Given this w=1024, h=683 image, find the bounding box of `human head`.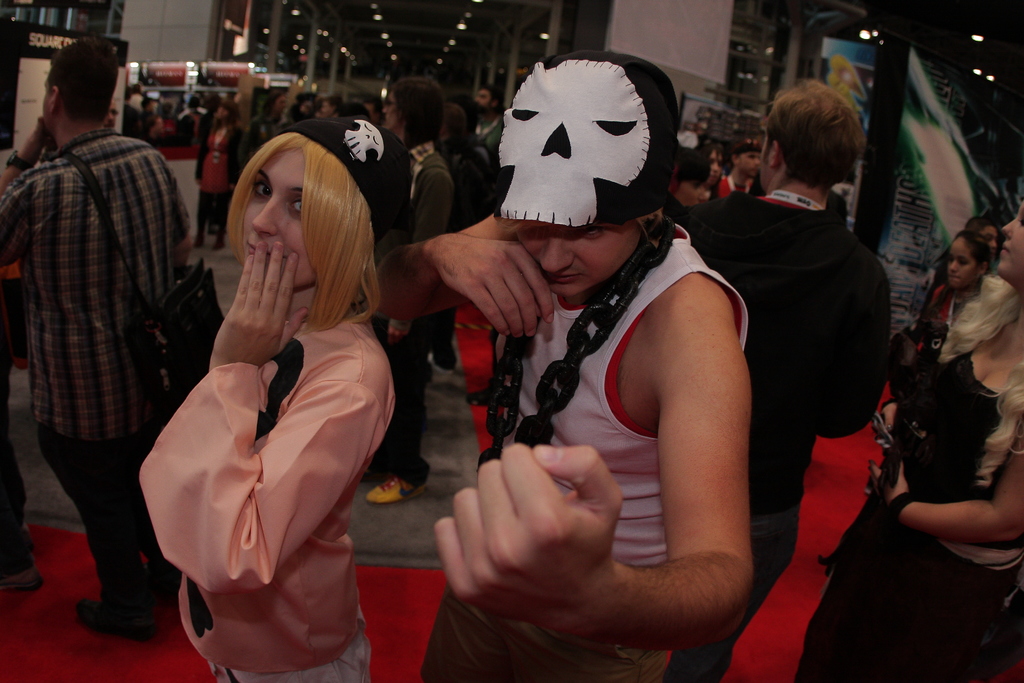
bbox(102, 104, 116, 131).
